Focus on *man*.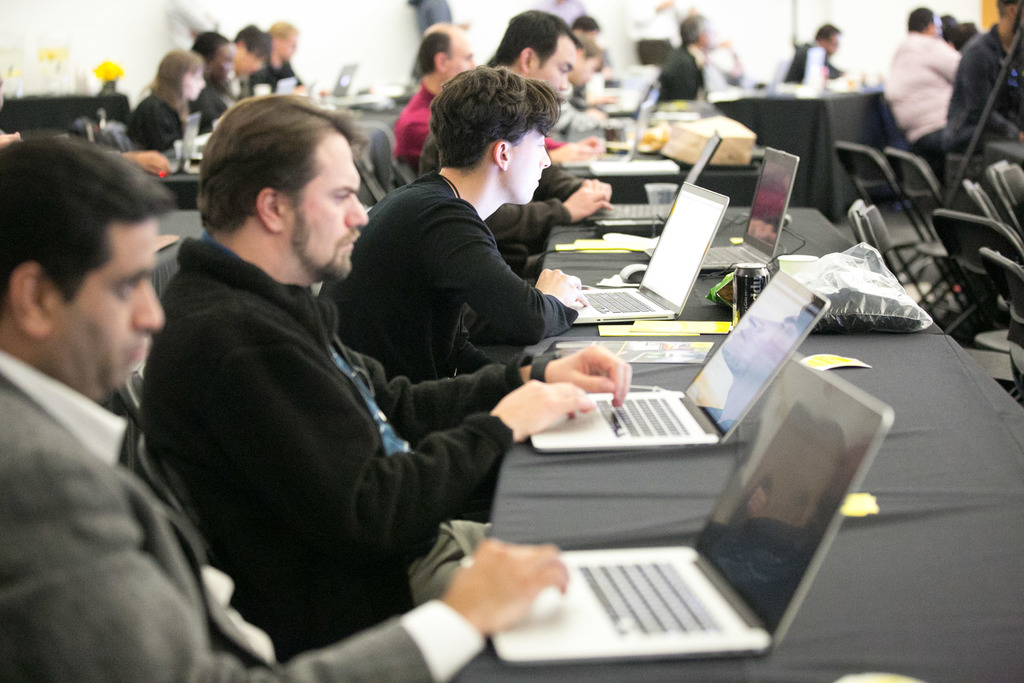
Focused at crop(945, 0, 1023, 201).
